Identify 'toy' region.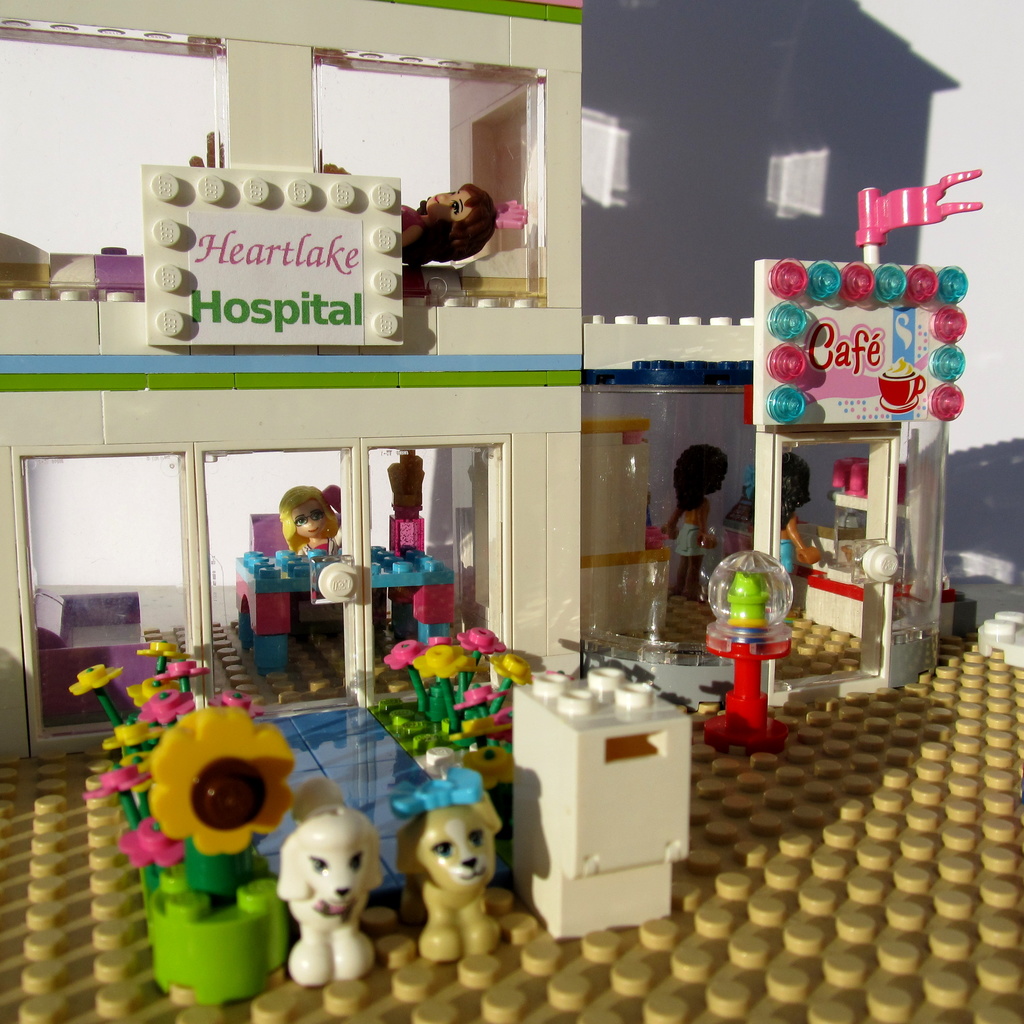
Region: detection(241, 764, 398, 1004).
